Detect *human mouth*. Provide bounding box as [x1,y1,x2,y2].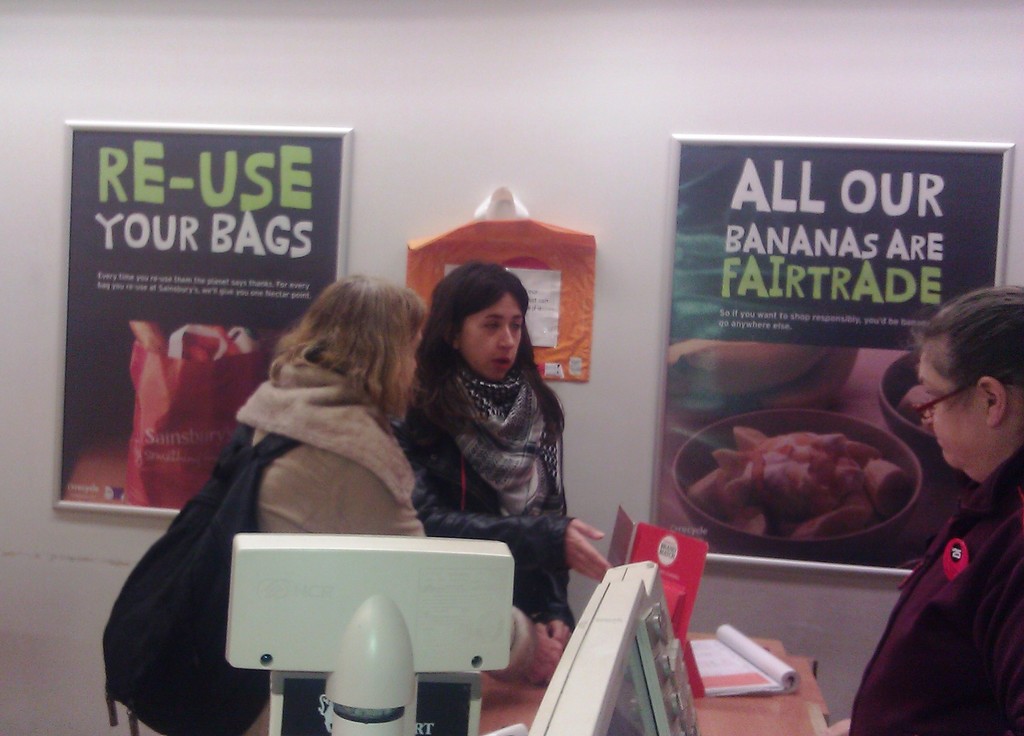
[490,356,515,370].
